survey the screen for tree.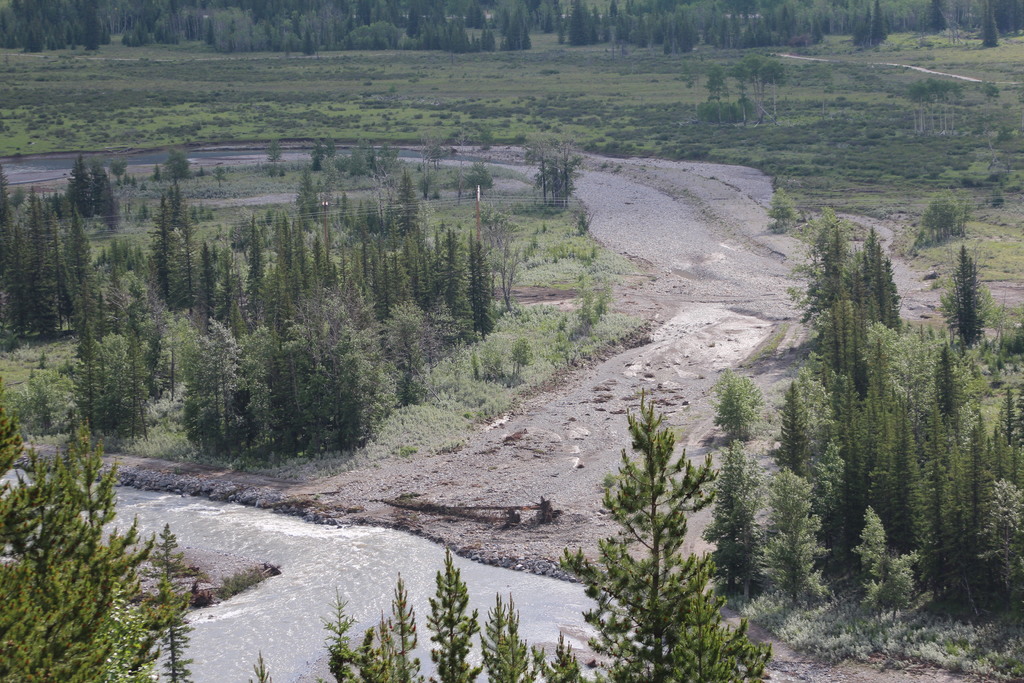
Survey found: detection(0, 400, 204, 679).
